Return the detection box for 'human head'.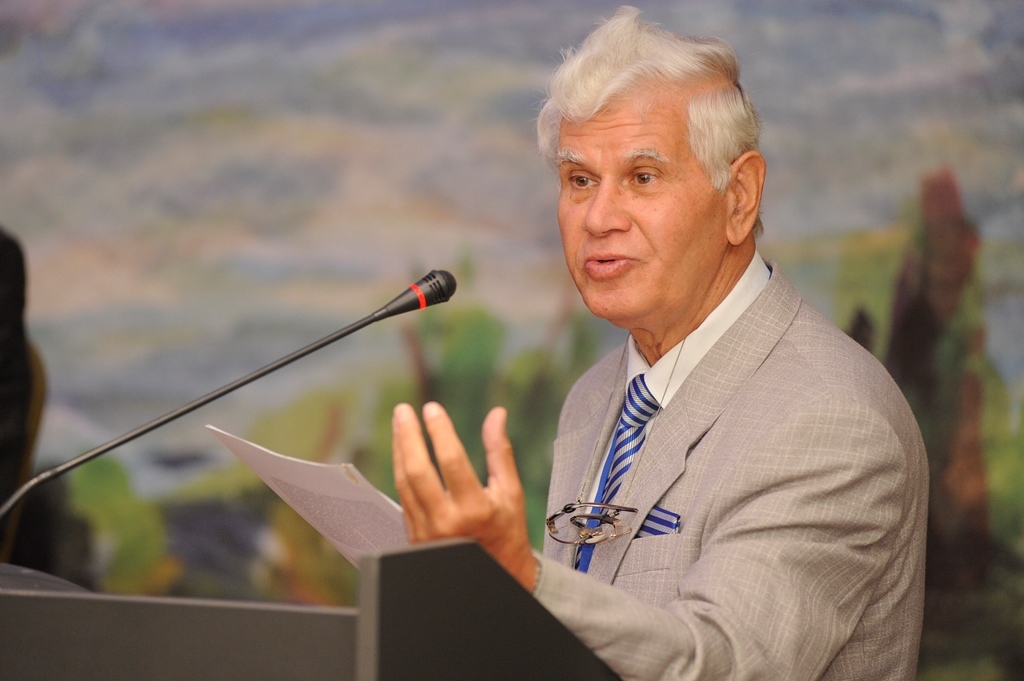
region(546, 17, 771, 316).
